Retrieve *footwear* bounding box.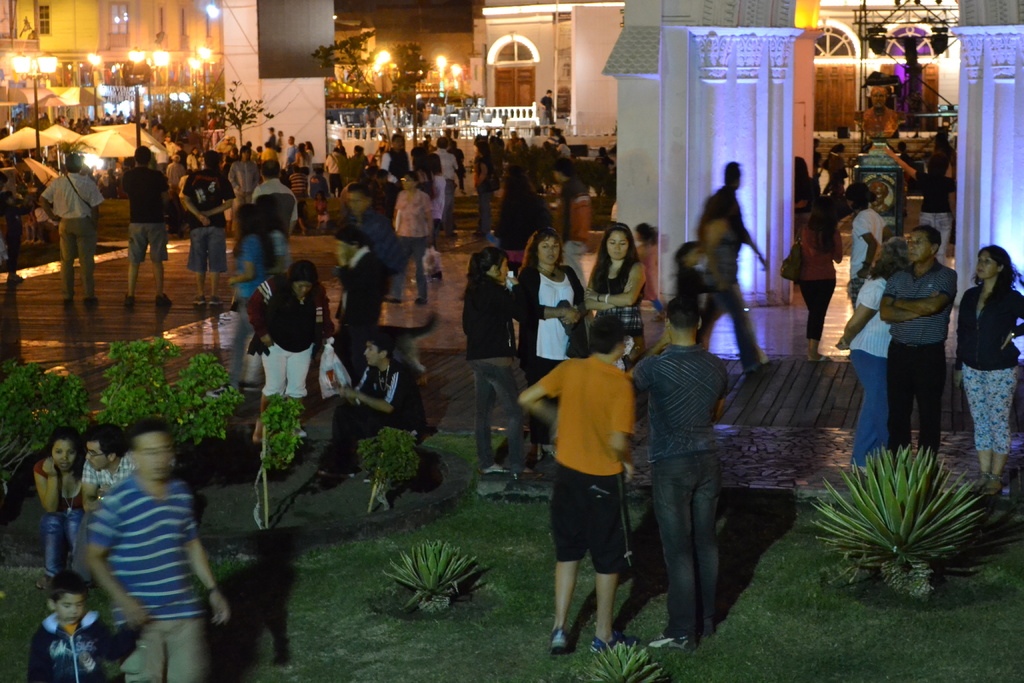
Bounding box: <bbox>967, 471, 982, 500</bbox>.
